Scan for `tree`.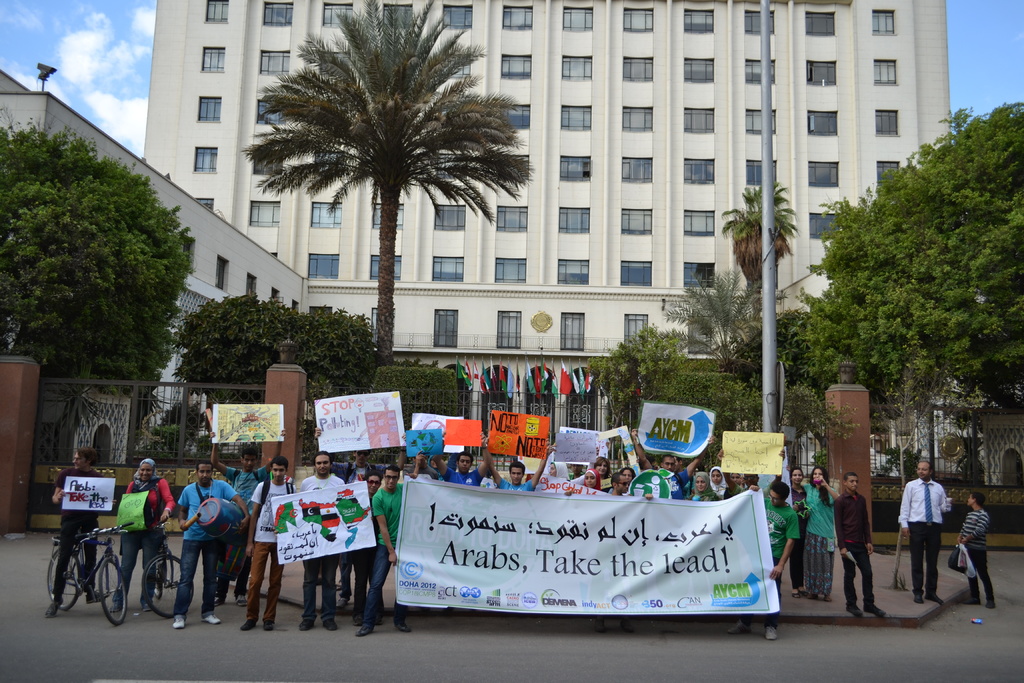
Scan result: l=0, t=115, r=206, b=413.
